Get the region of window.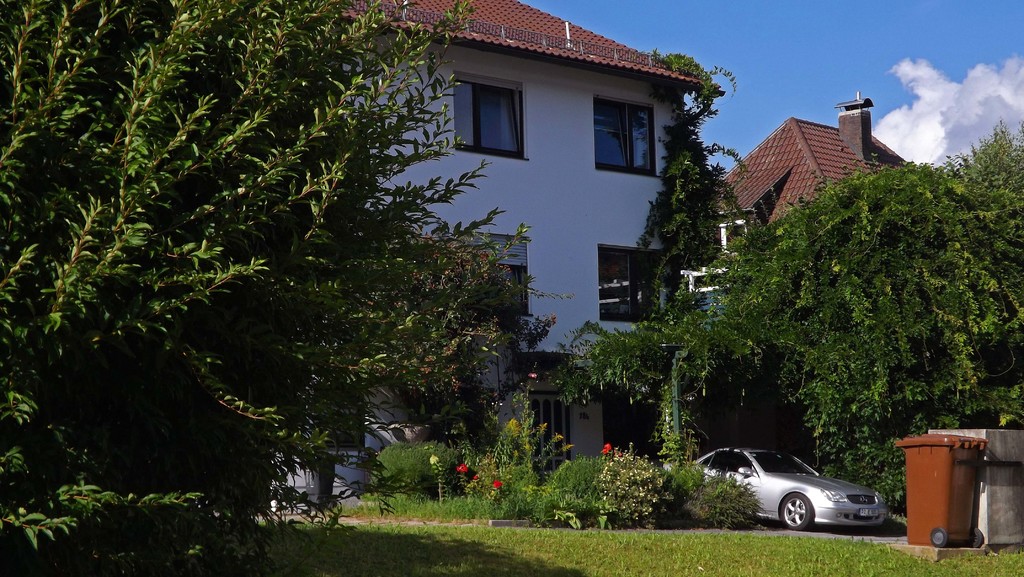
460:61:531:153.
